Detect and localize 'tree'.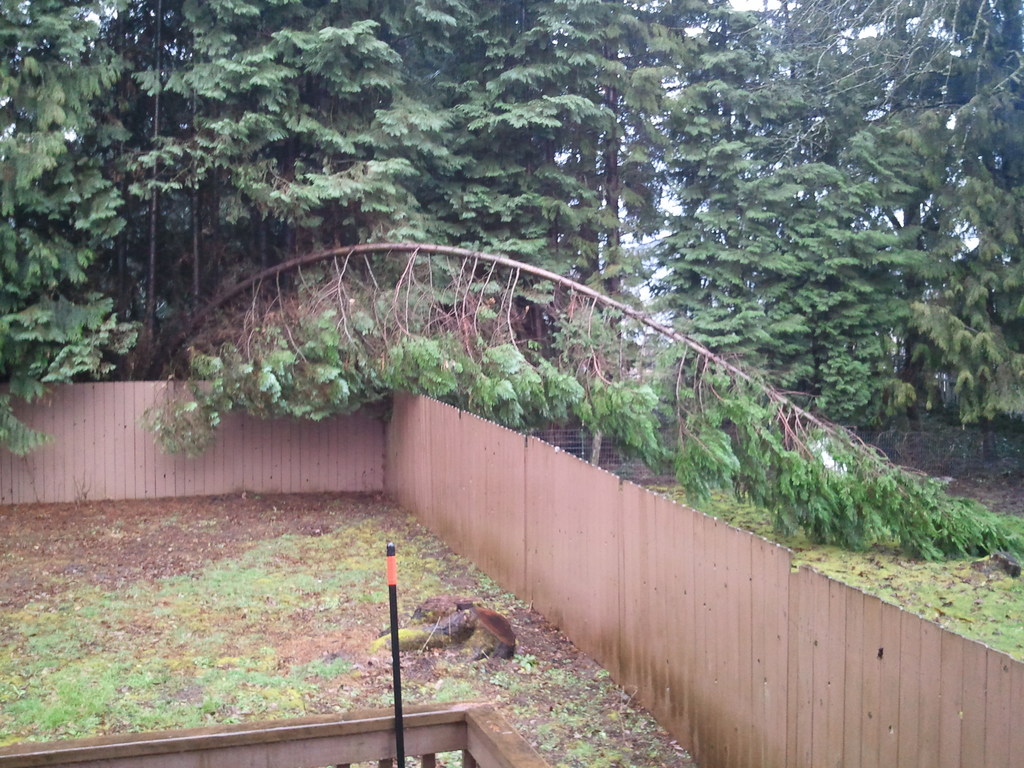
Localized at <box>0,0,1023,556</box>.
